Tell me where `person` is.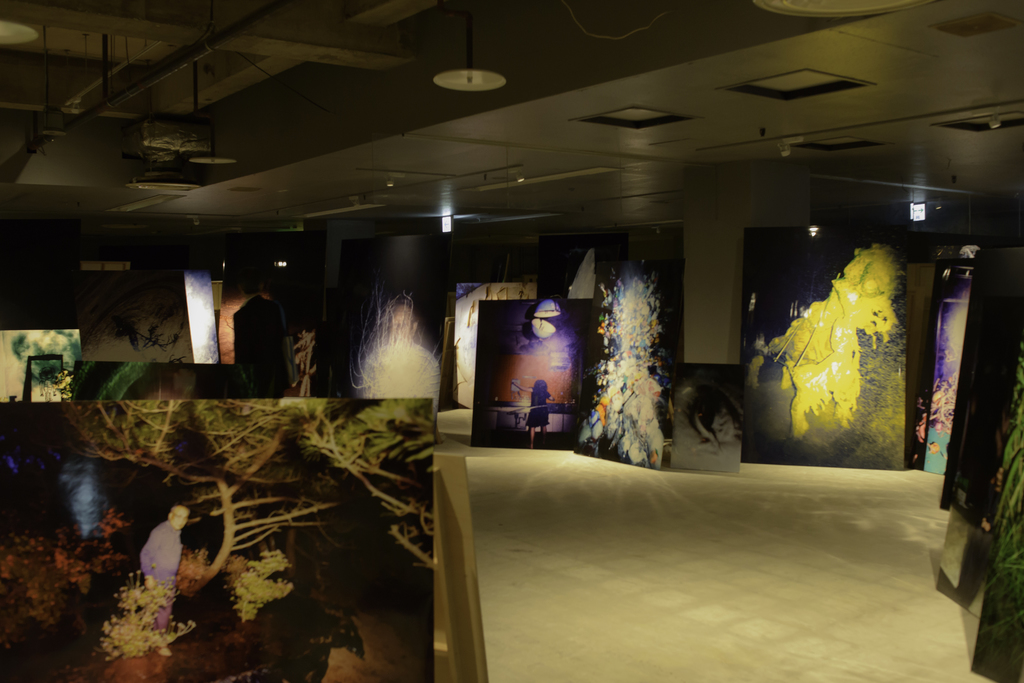
`person` is at region(136, 504, 192, 654).
